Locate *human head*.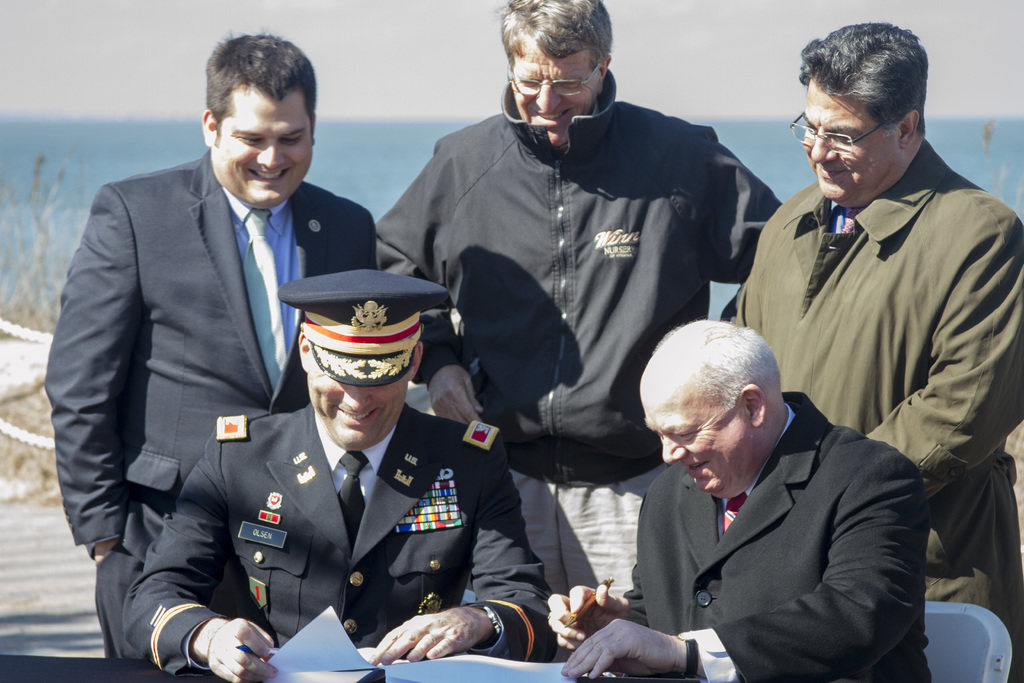
Bounding box: (785,19,930,210).
